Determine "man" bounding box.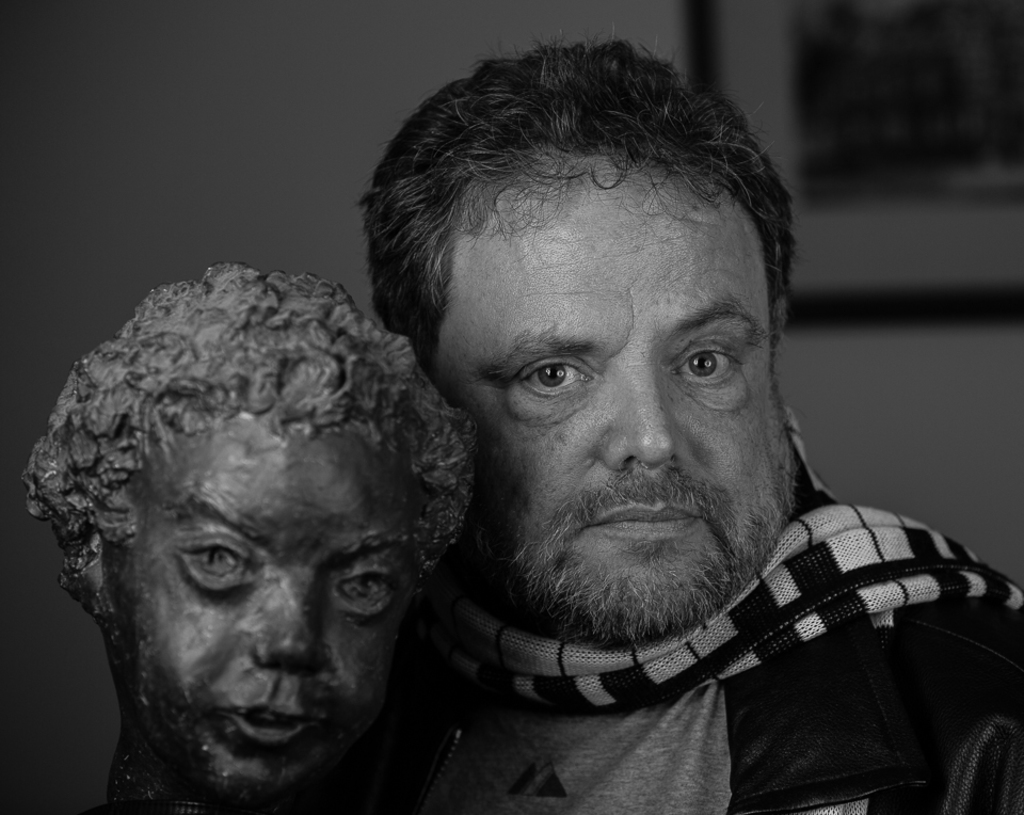
Determined: <box>28,269,486,814</box>.
